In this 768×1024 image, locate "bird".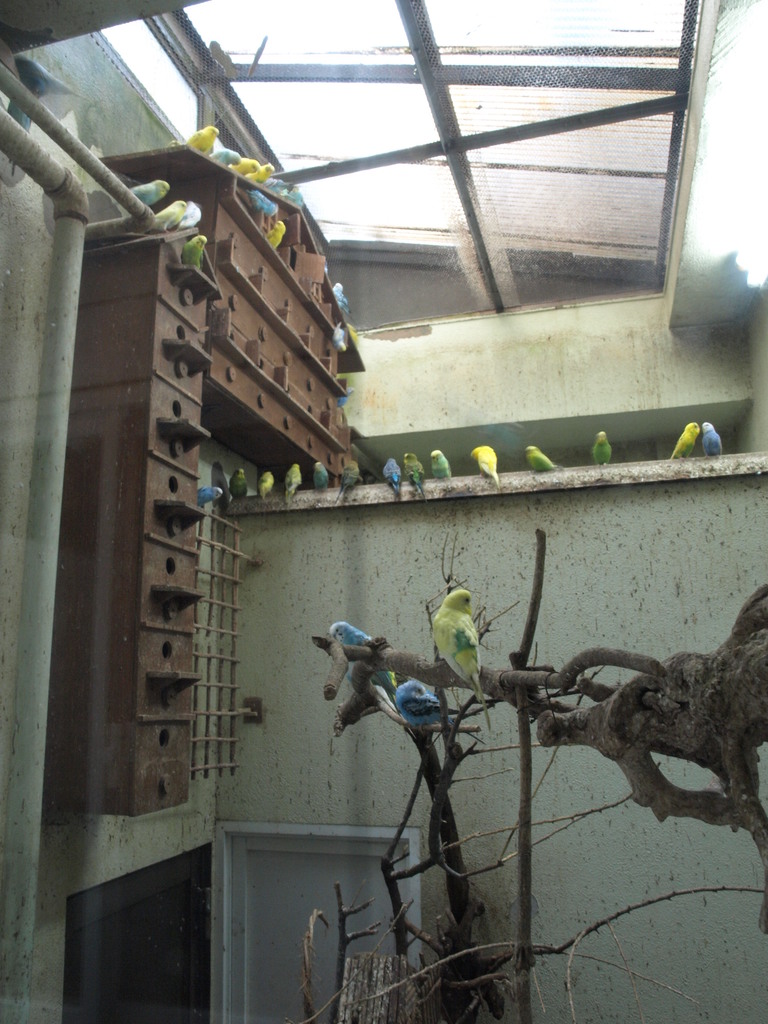
Bounding box: pyautogui.locateOnScreen(129, 177, 170, 209).
